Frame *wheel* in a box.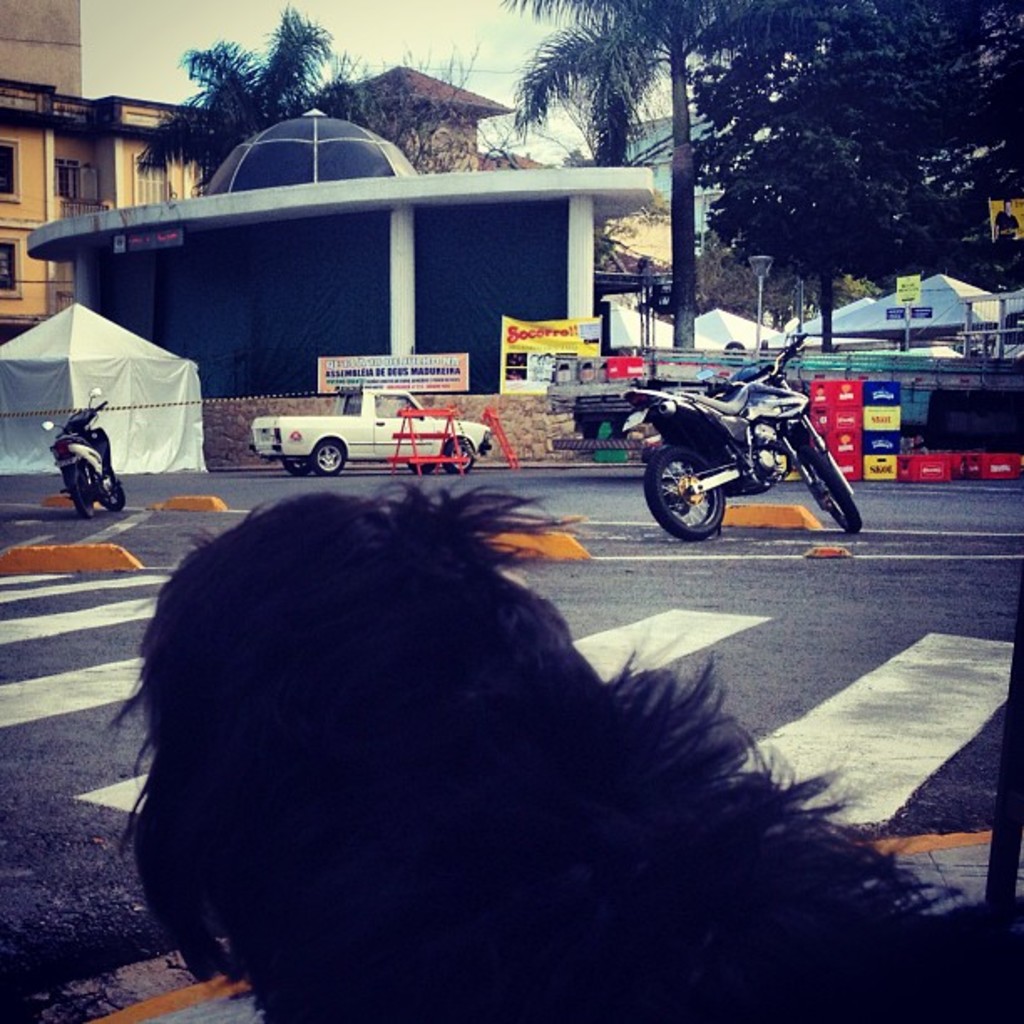
316/440/340/472.
